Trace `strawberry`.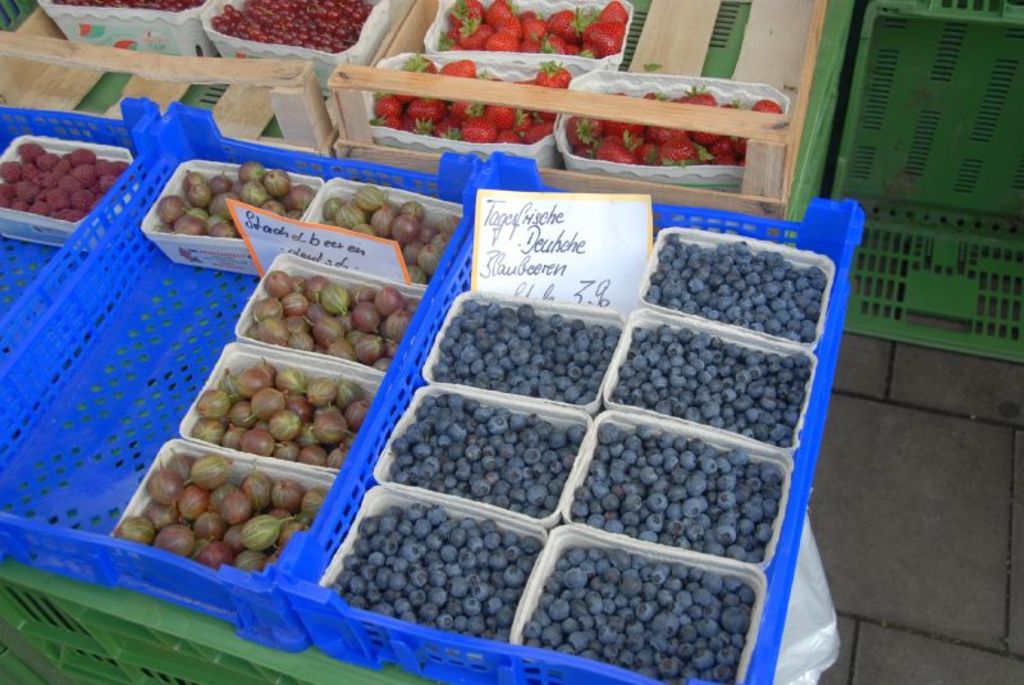
Traced to crop(534, 105, 558, 122).
